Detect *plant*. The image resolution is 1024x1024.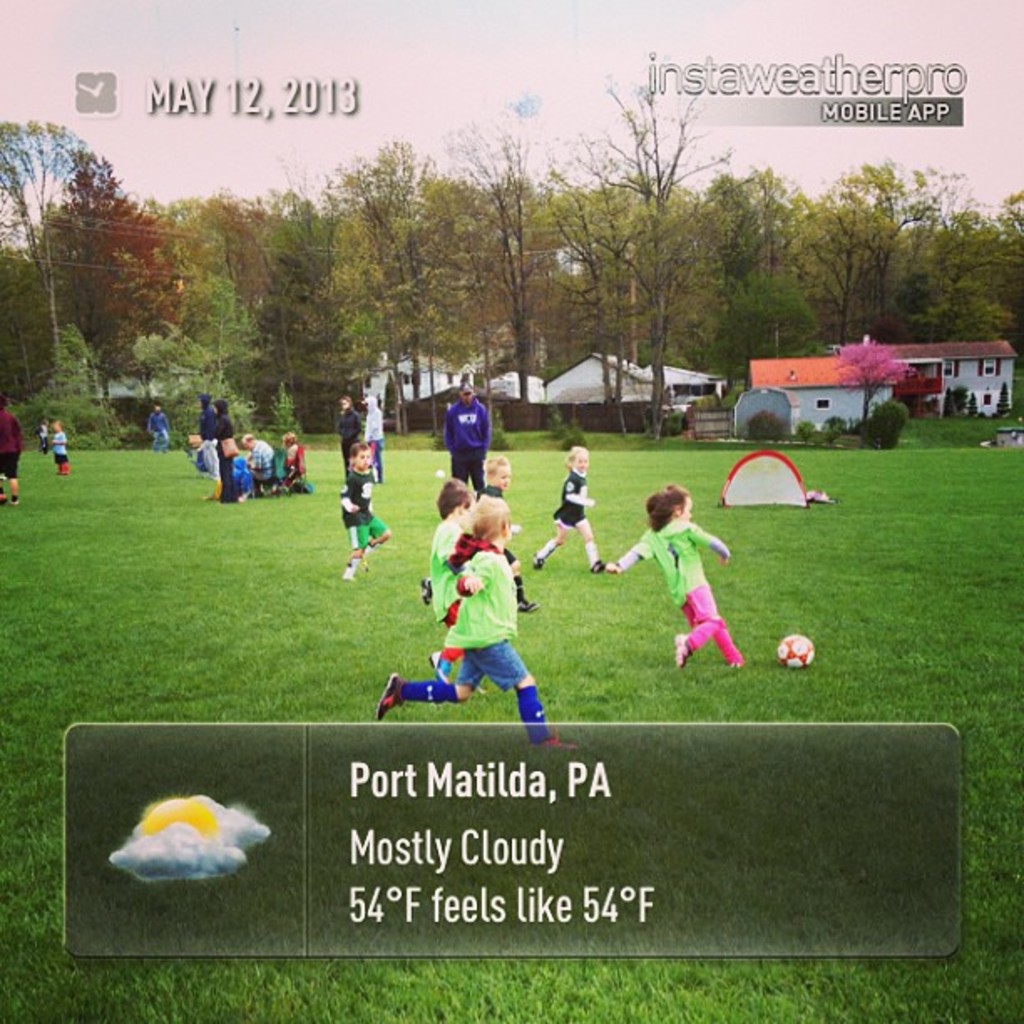
x1=818 y1=417 x2=850 y2=447.
